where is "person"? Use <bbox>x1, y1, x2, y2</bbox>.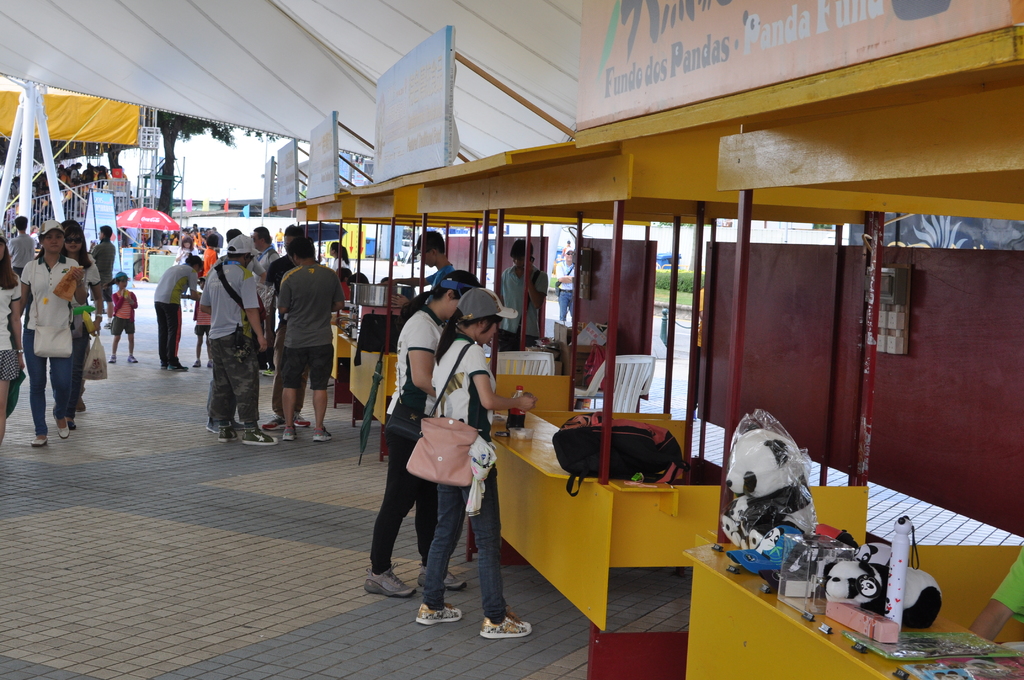
<bbox>497, 236, 550, 352</bbox>.
